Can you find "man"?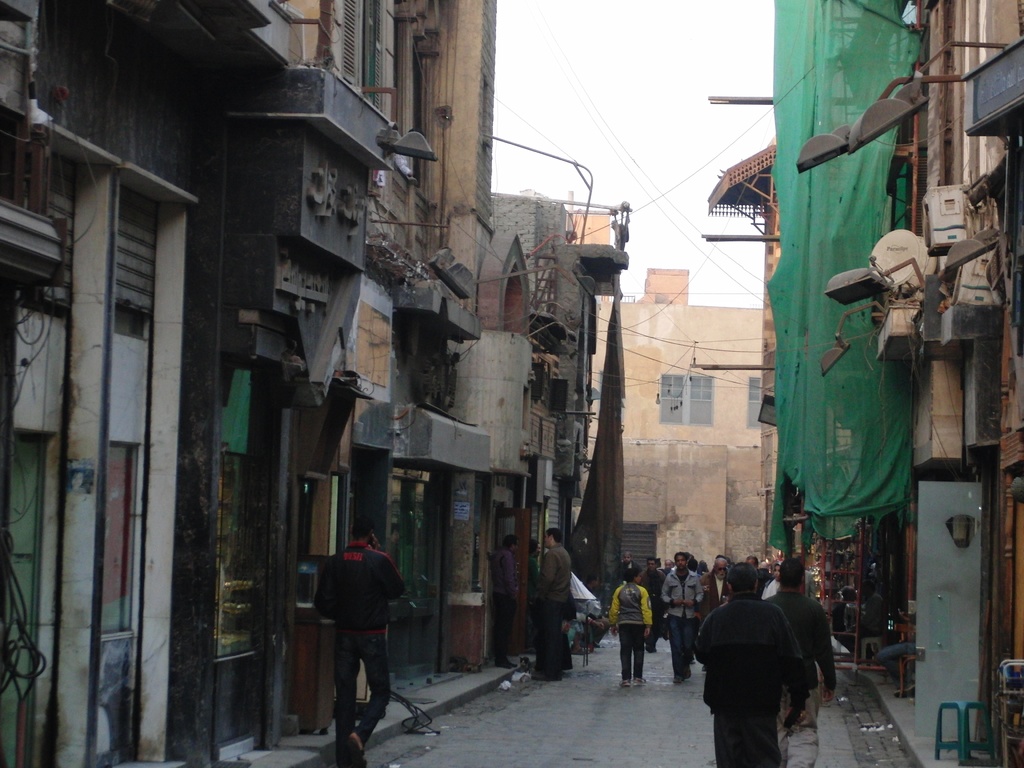
Yes, bounding box: bbox=(689, 559, 816, 767).
